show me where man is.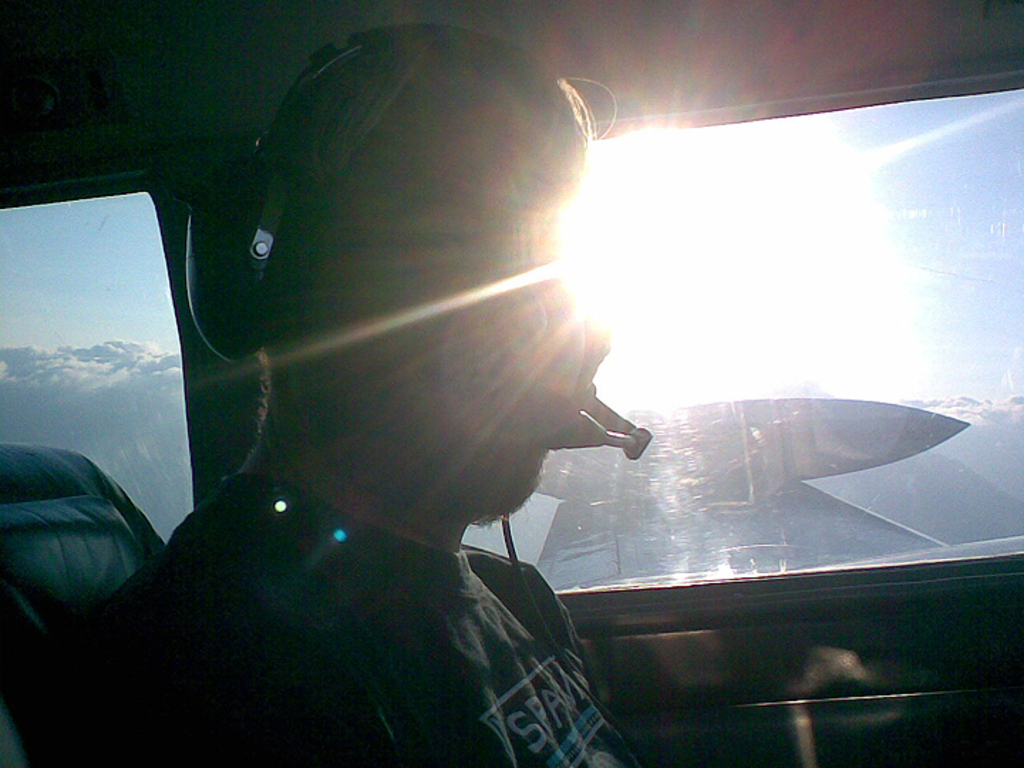
man is at detection(91, 27, 641, 767).
